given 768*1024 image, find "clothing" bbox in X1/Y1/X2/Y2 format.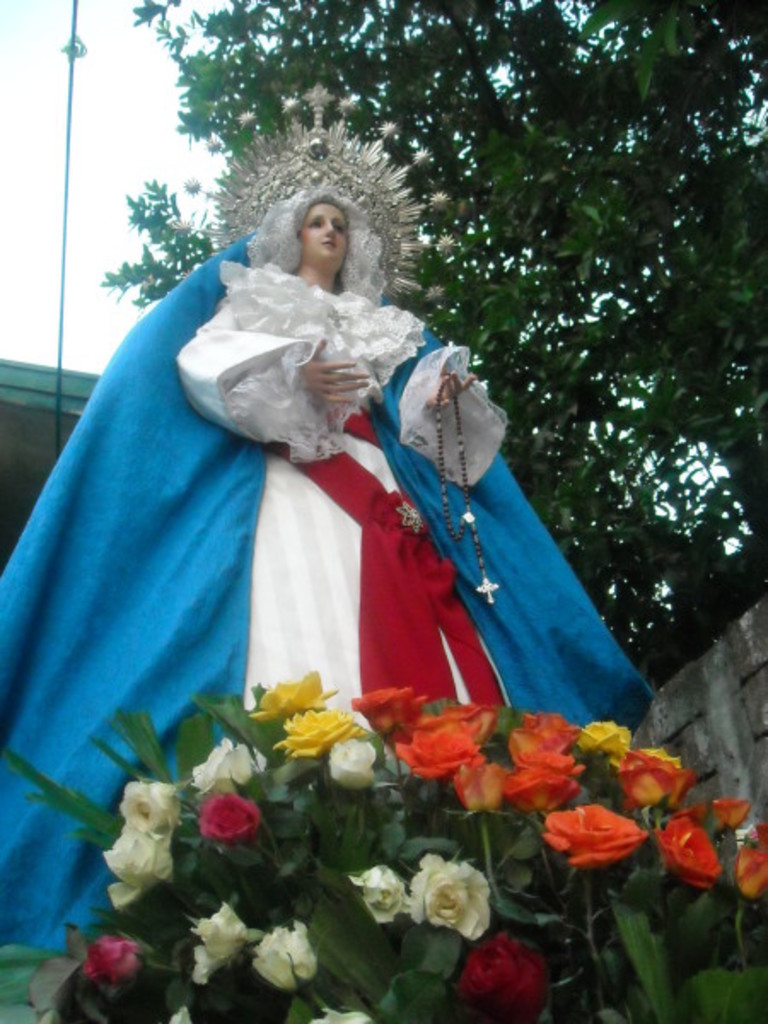
0/189/647/966.
